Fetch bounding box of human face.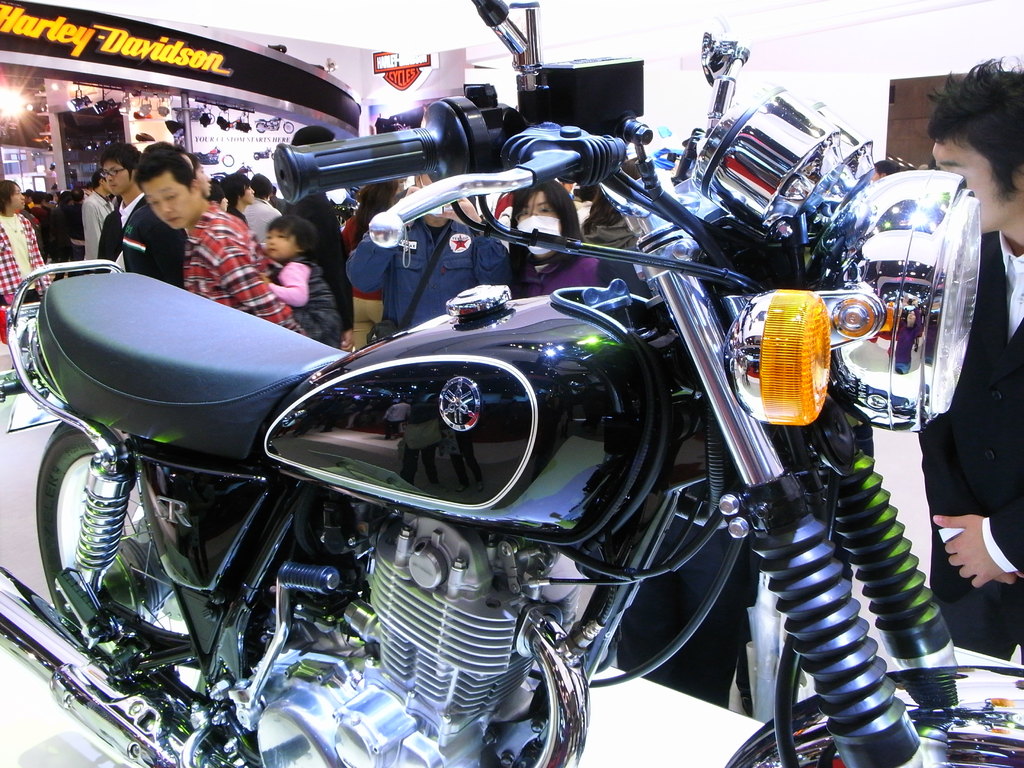
Bbox: <region>140, 163, 203, 232</region>.
